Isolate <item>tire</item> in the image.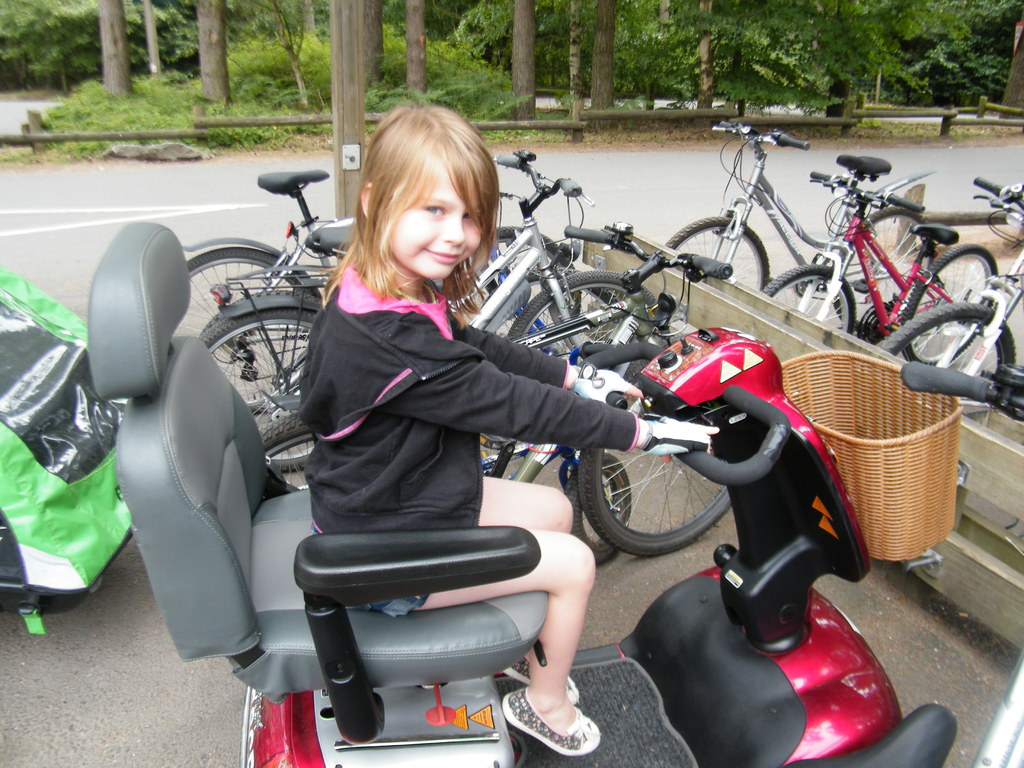
Isolated region: bbox=(897, 241, 1000, 366).
